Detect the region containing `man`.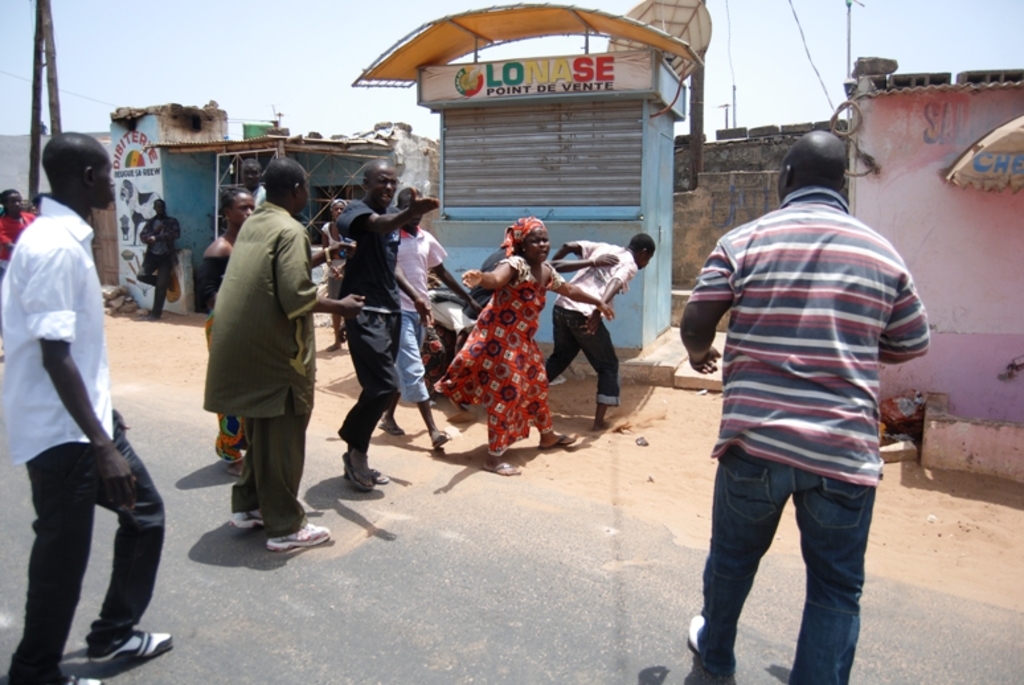
(x1=0, y1=132, x2=172, y2=684).
